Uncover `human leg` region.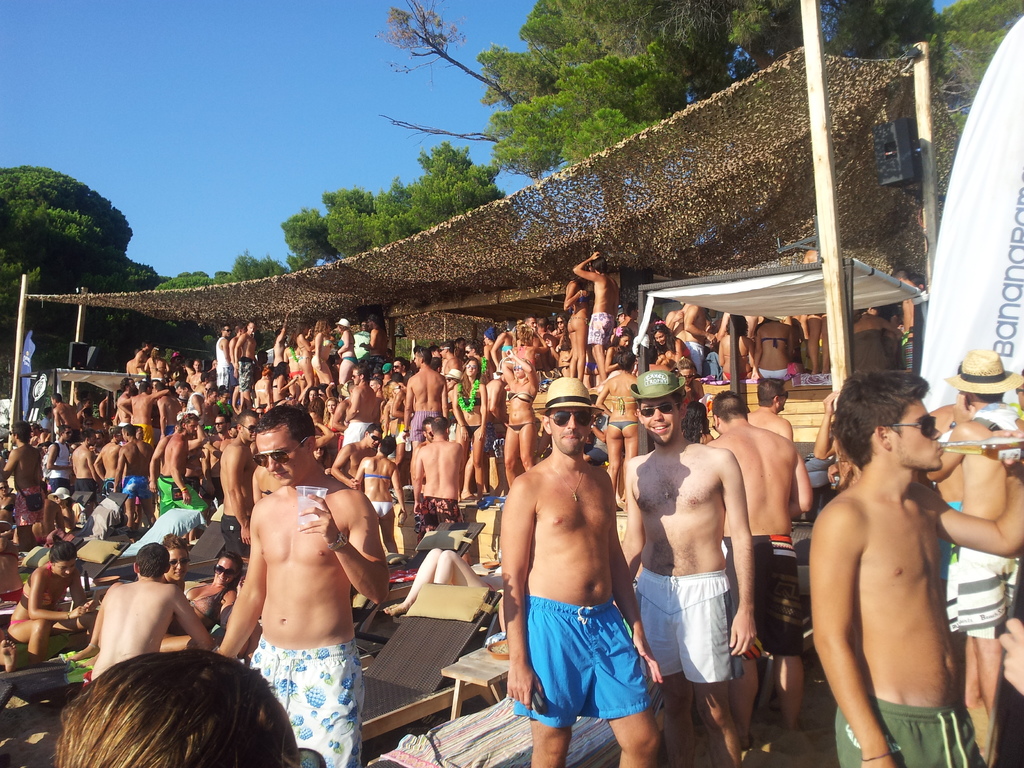
Uncovered: <box>518,420,530,465</box>.
